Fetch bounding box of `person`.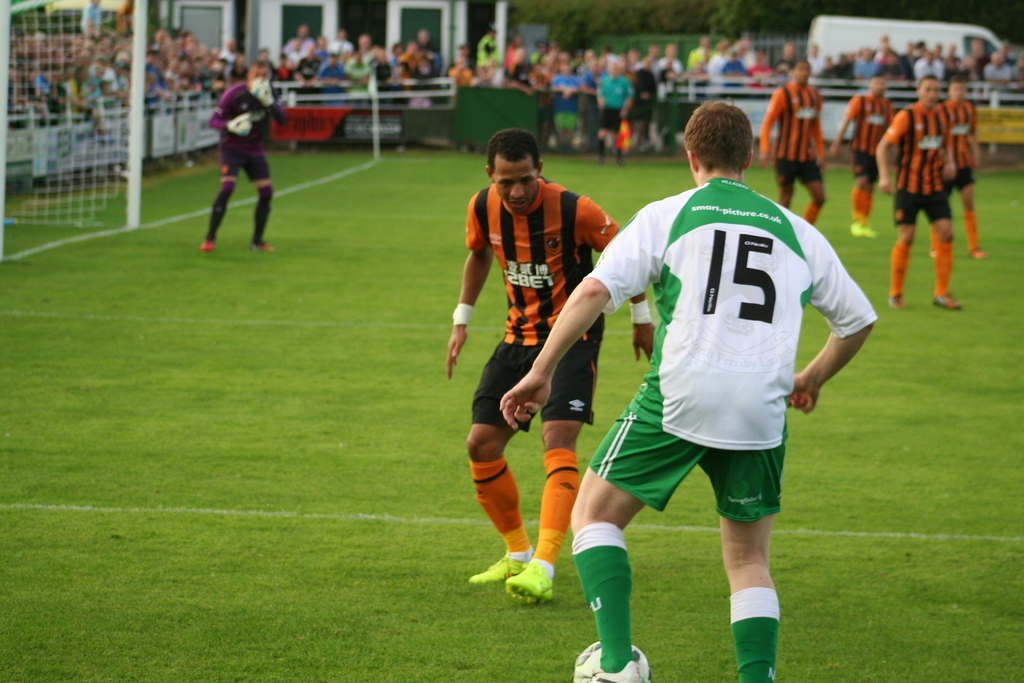
Bbox: {"x1": 758, "y1": 56, "x2": 829, "y2": 232}.
